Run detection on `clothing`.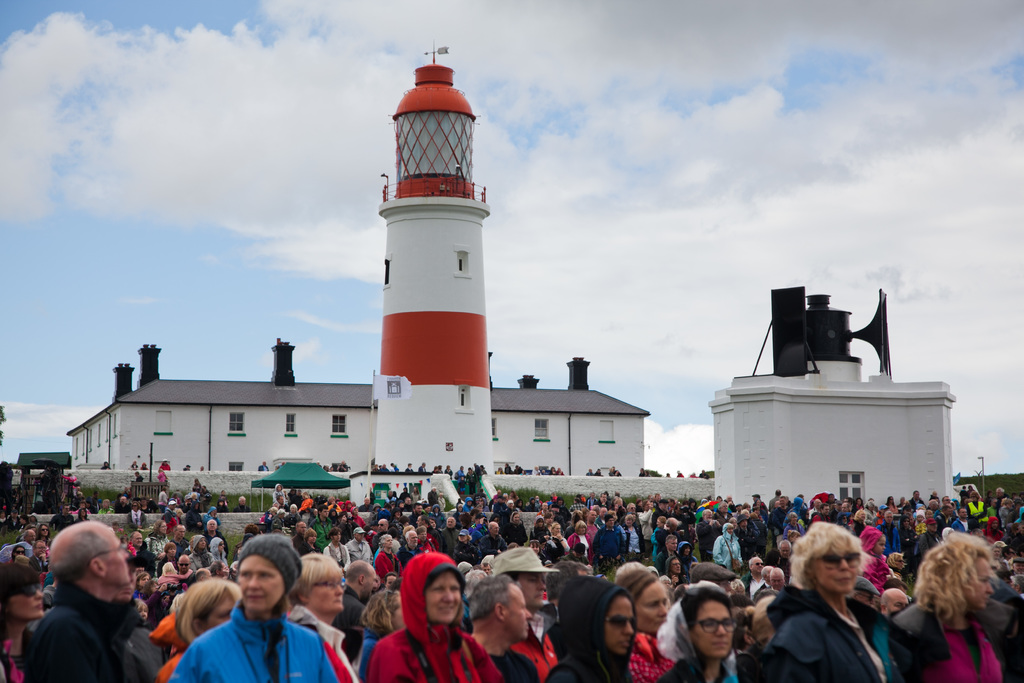
Result: [left=272, top=482, right=285, bottom=507].
